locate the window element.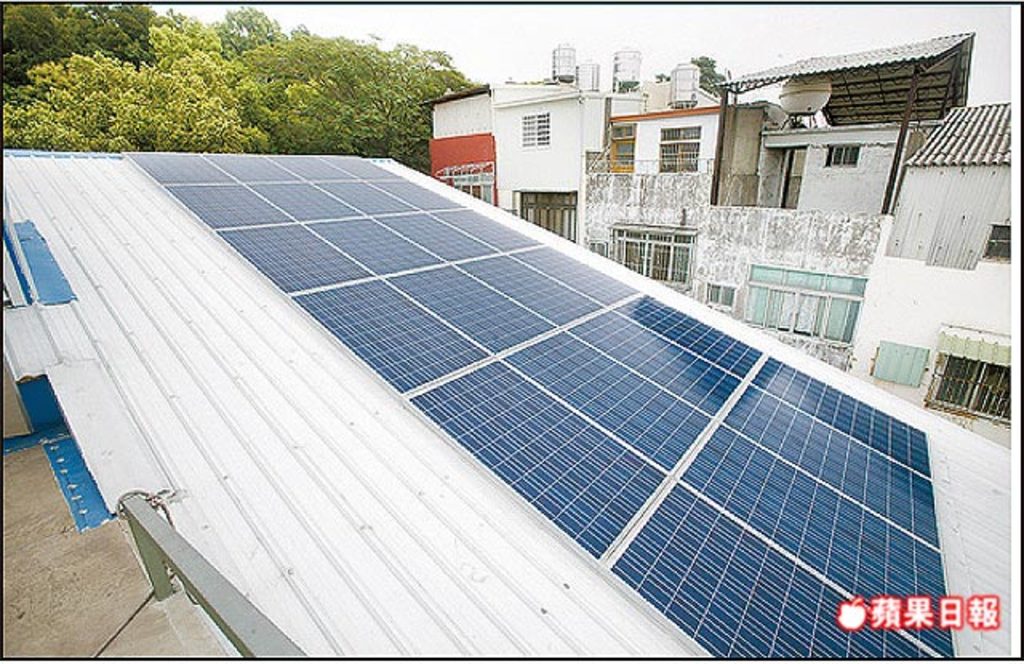
Element bbox: box(702, 280, 733, 307).
